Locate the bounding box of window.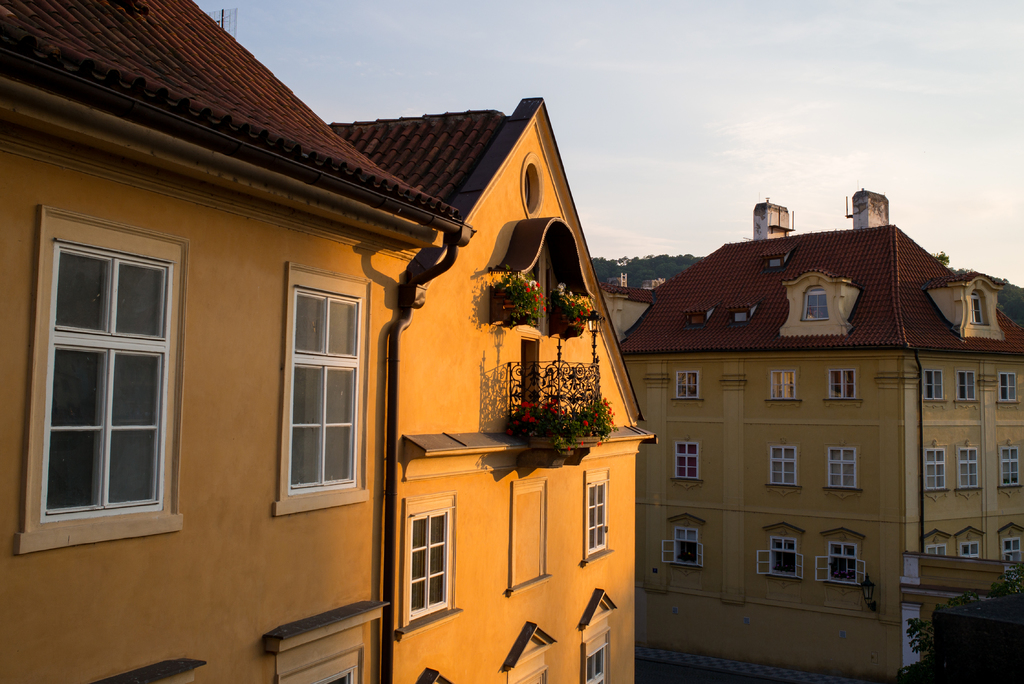
Bounding box: <box>770,369,796,400</box>.
